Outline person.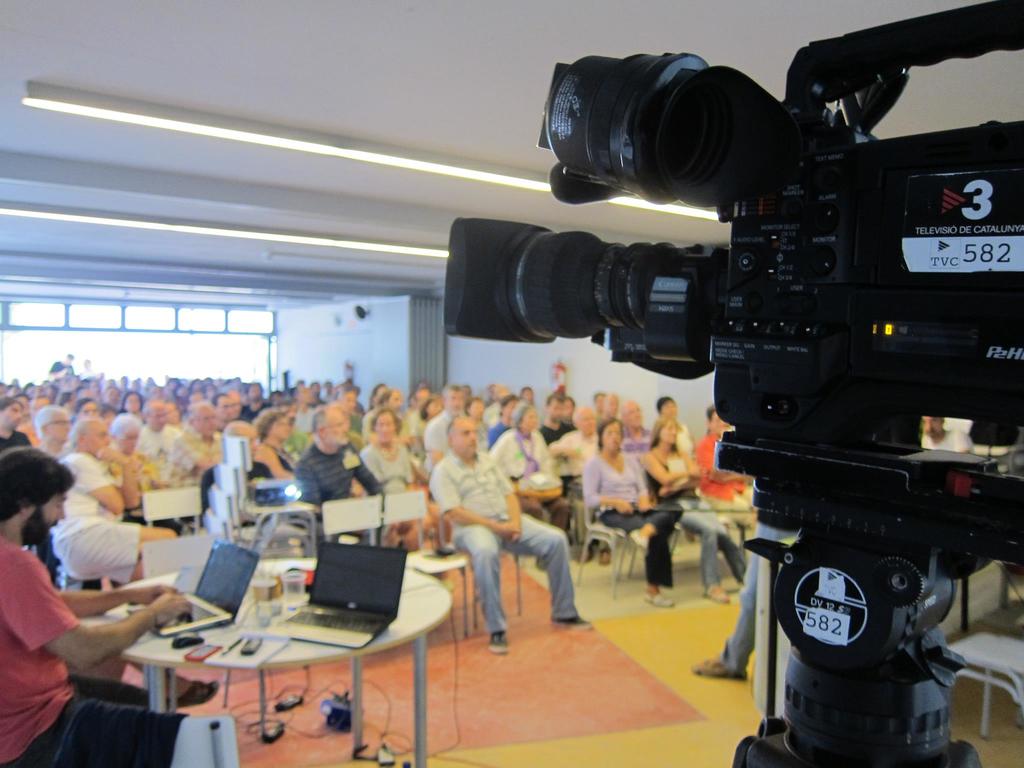
Outline: select_region(655, 396, 684, 433).
